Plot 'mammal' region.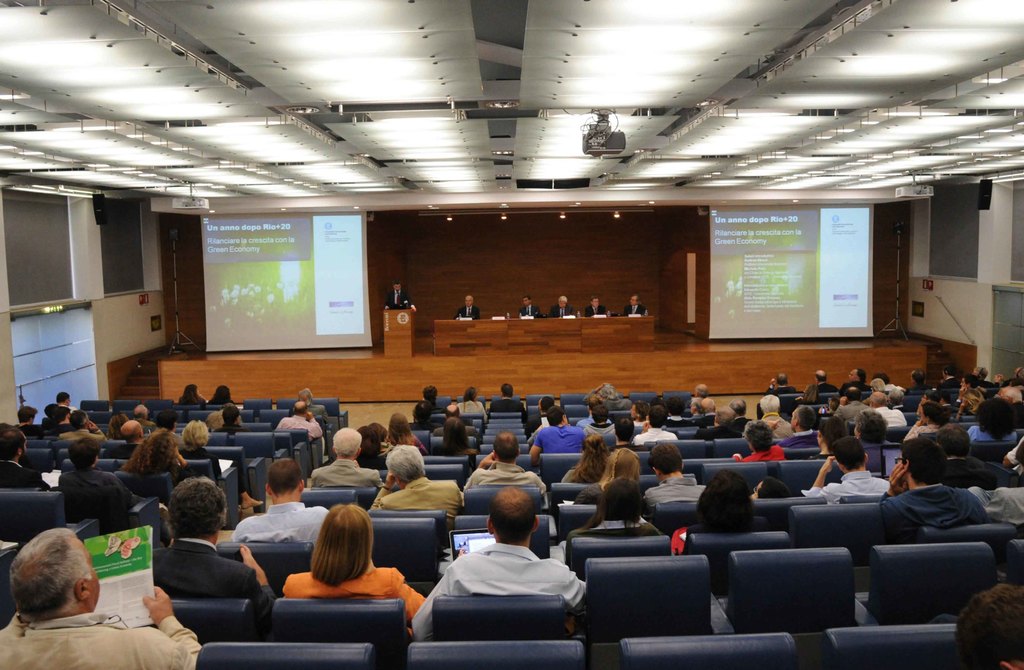
Plotted at bbox=[433, 414, 474, 457].
